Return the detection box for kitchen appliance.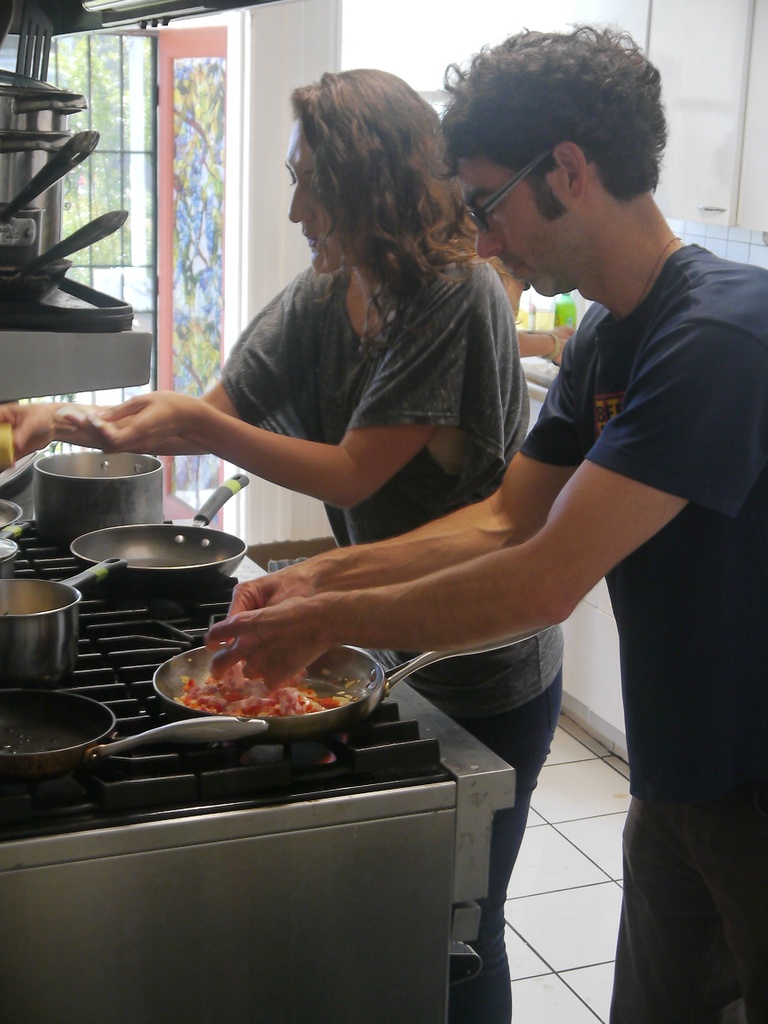
28:451:163:546.
